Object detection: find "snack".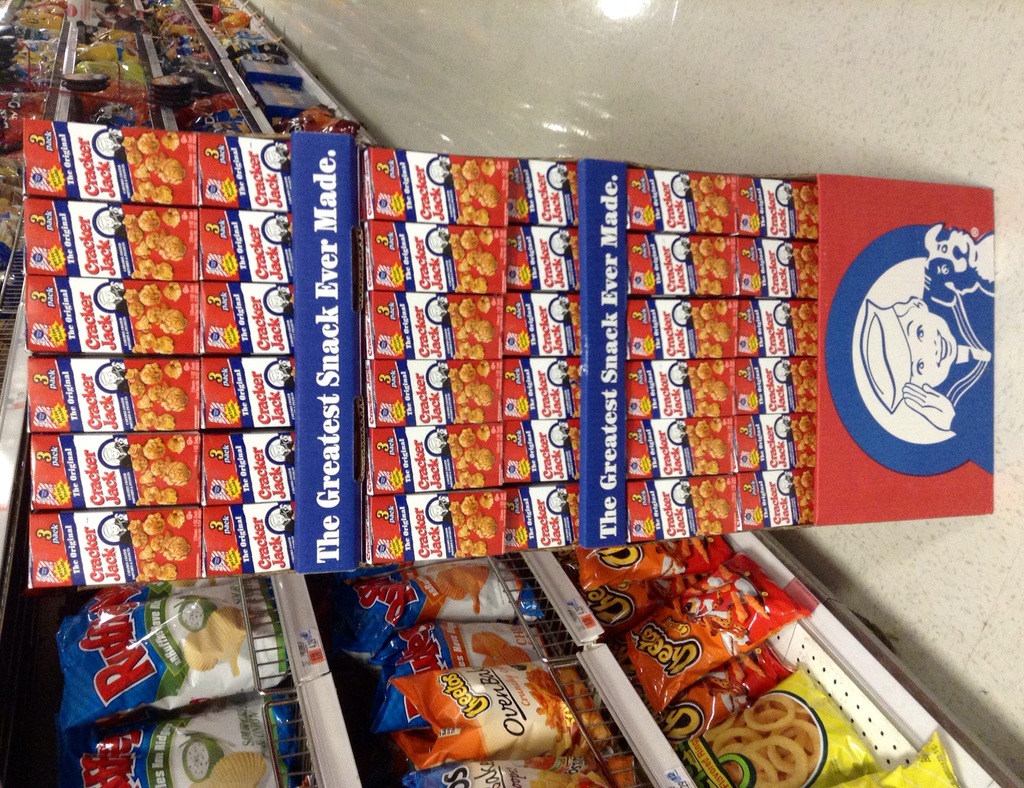
186/631/218/671.
